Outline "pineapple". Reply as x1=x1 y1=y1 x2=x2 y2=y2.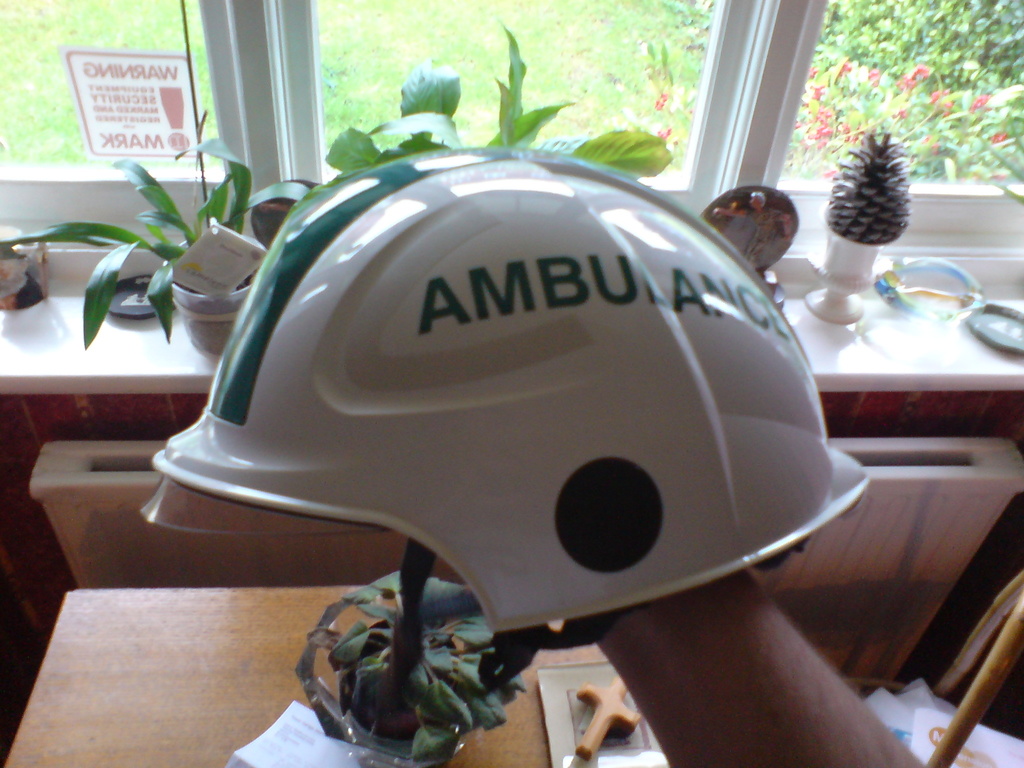
x1=821 y1=134 x2=914 y2=245.
